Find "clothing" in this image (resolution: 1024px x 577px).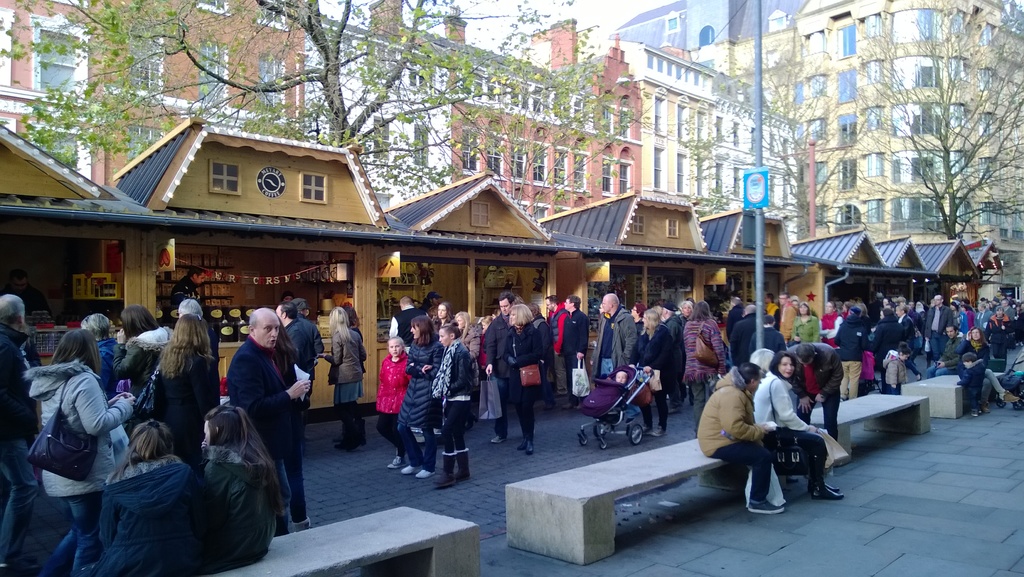
[681,314,726,389].
